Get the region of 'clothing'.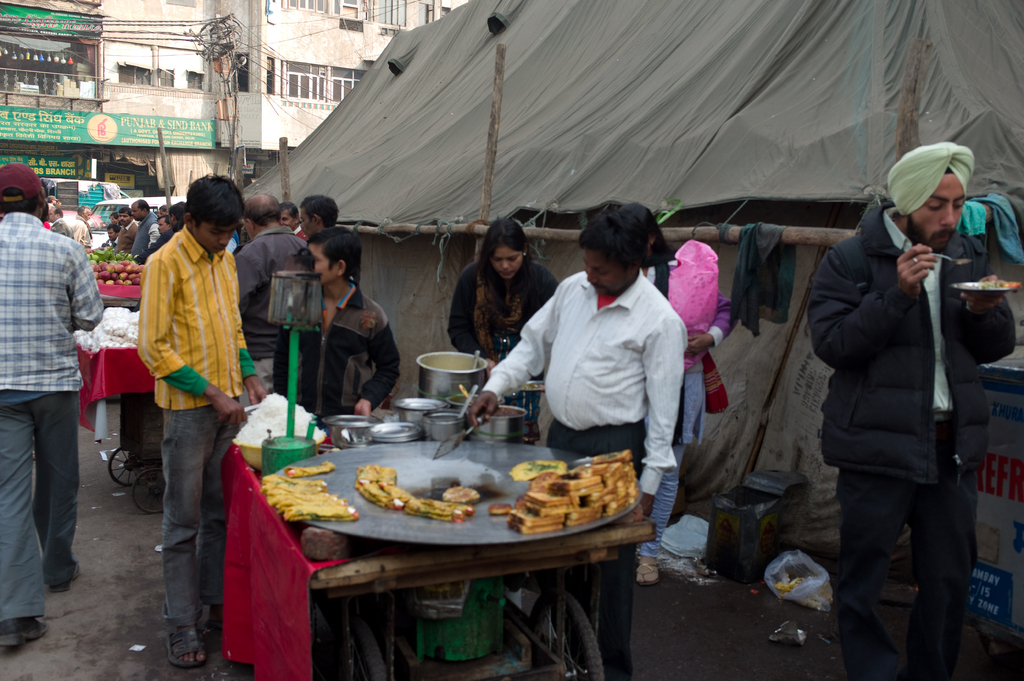
box=[647, 251, 738, 561].
